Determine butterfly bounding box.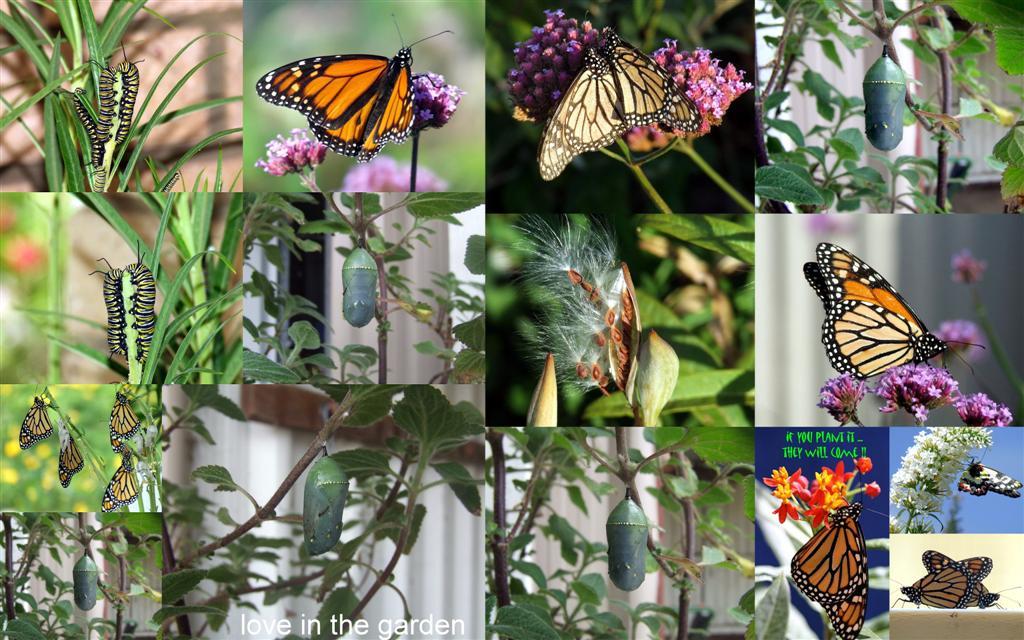
Determined: (888, 566, 975, 613).
